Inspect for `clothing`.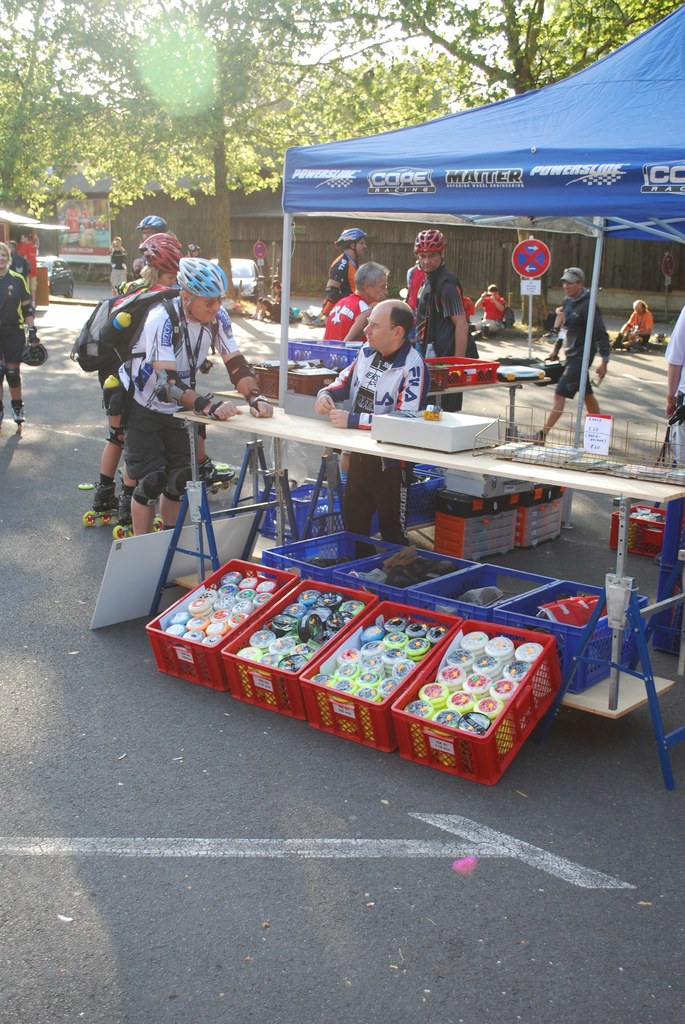
Inspection: [542,266,613,396].
